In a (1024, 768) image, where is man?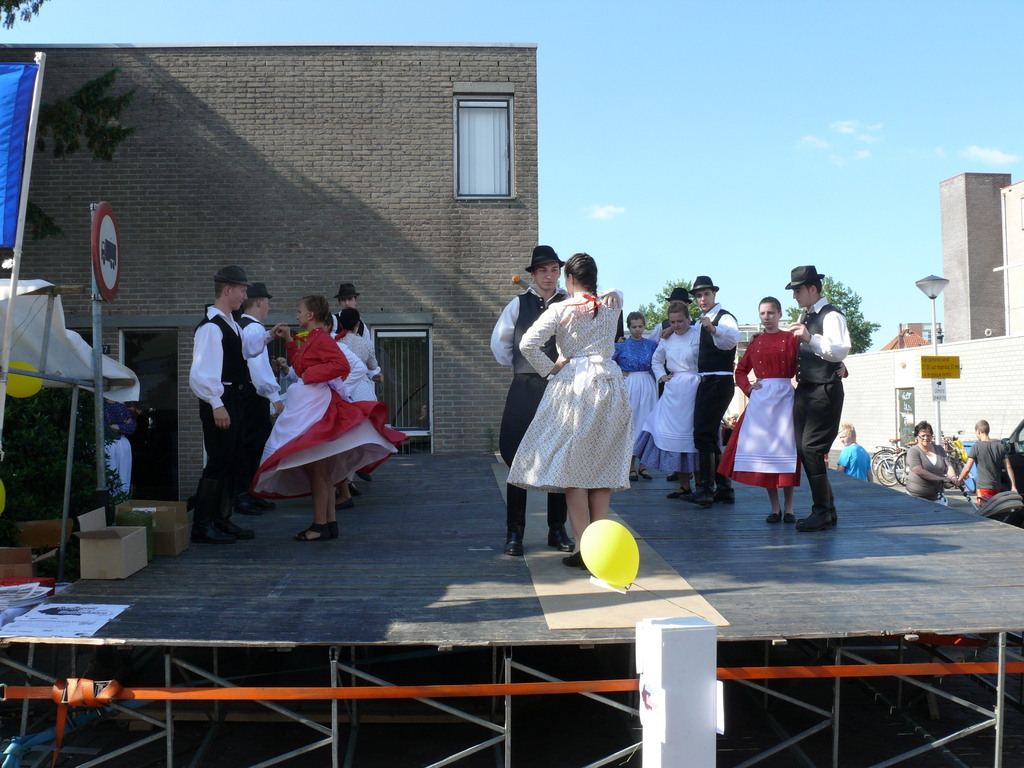
Rect(185, 259, 285, 544).
